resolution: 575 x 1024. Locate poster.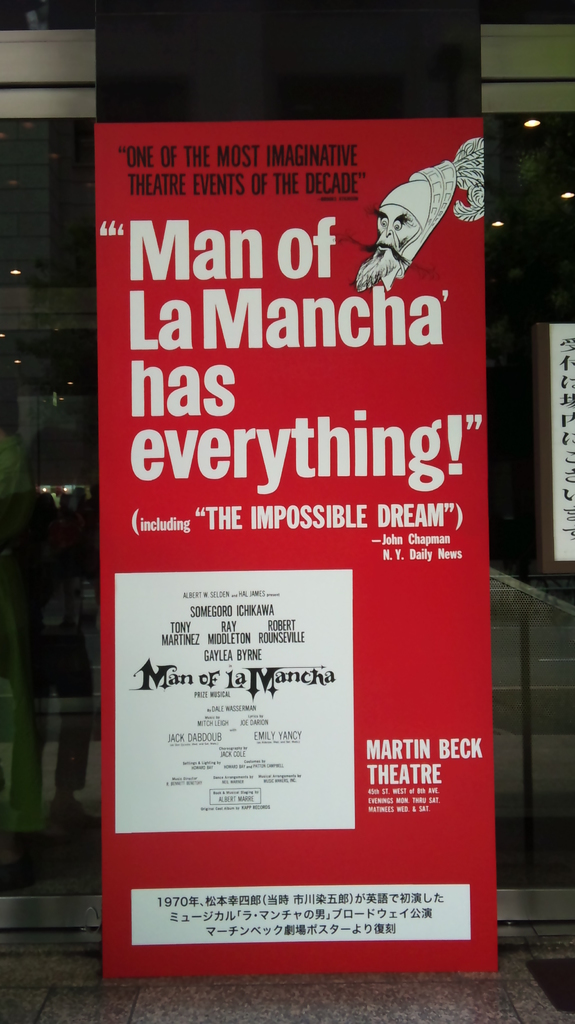
box(546, 326, 572, 554).
